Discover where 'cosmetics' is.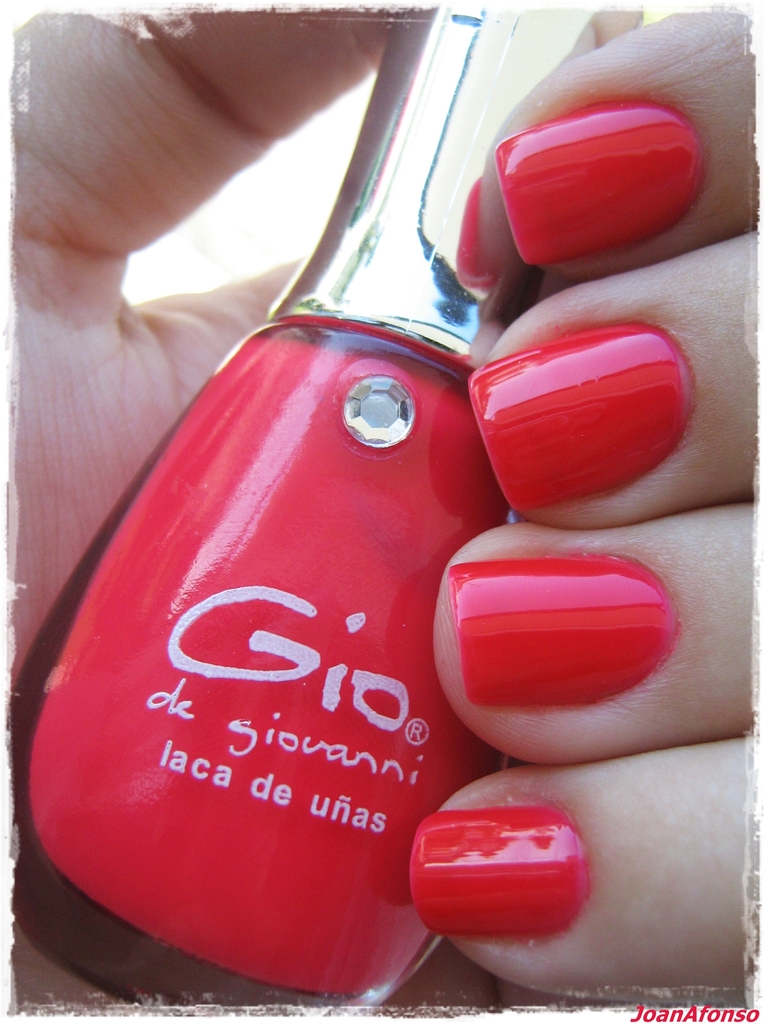
Discovered at x1=435 y1=531 x2=716 y2=741.
